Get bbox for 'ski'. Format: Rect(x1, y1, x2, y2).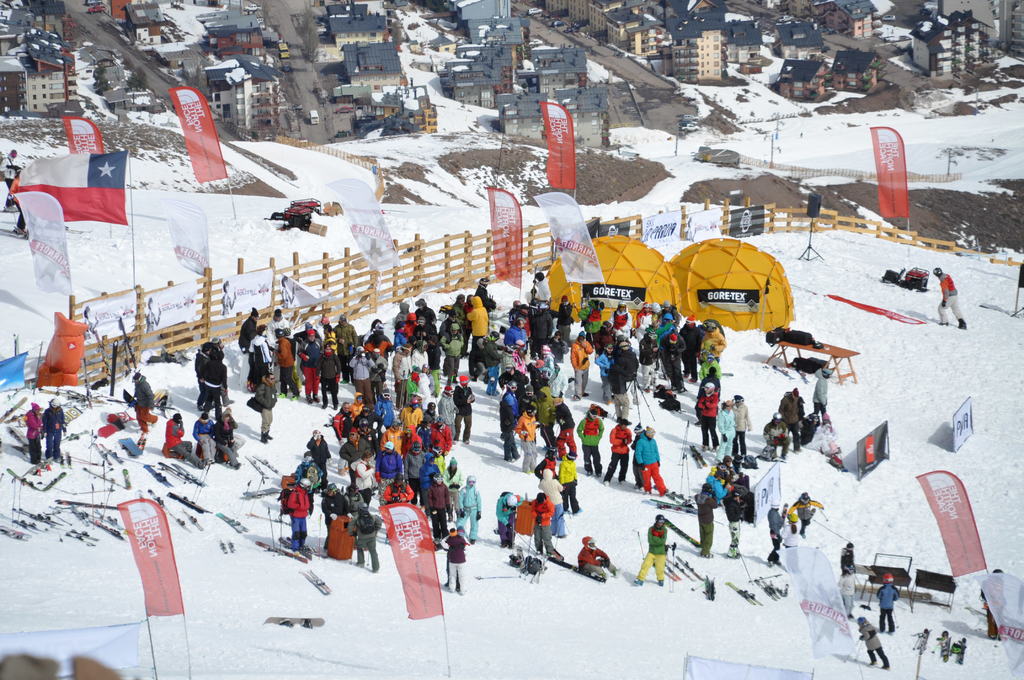
Rect(641, 555, 674, 583).
